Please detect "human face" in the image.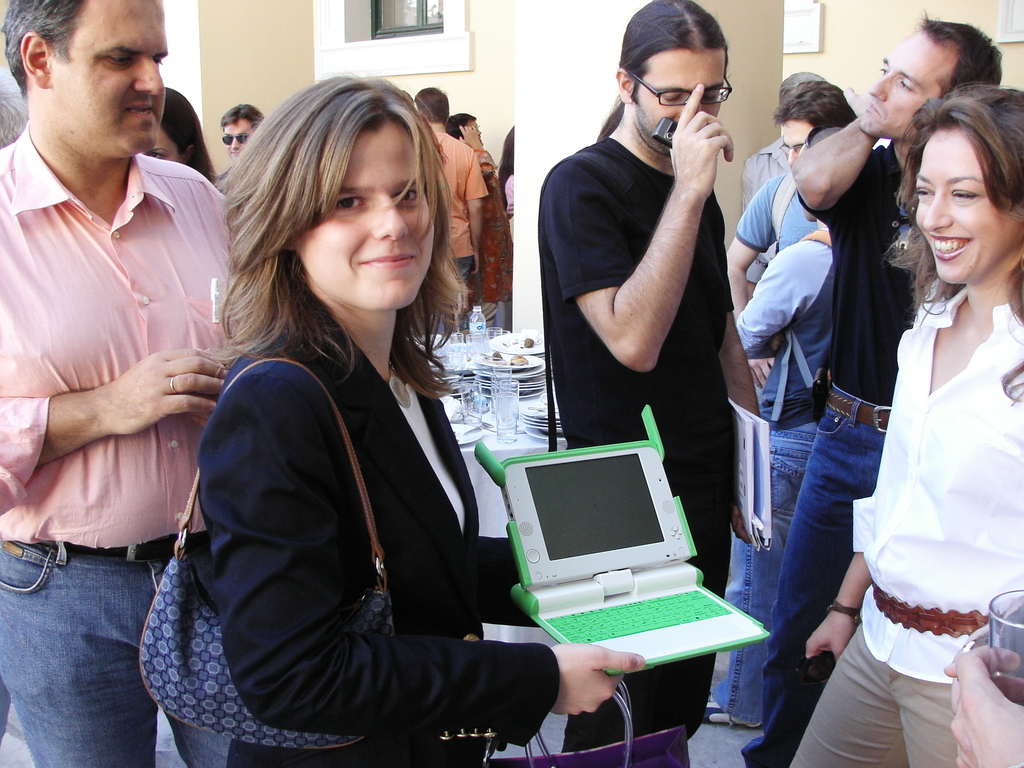
[223, 115, 250, 160].
